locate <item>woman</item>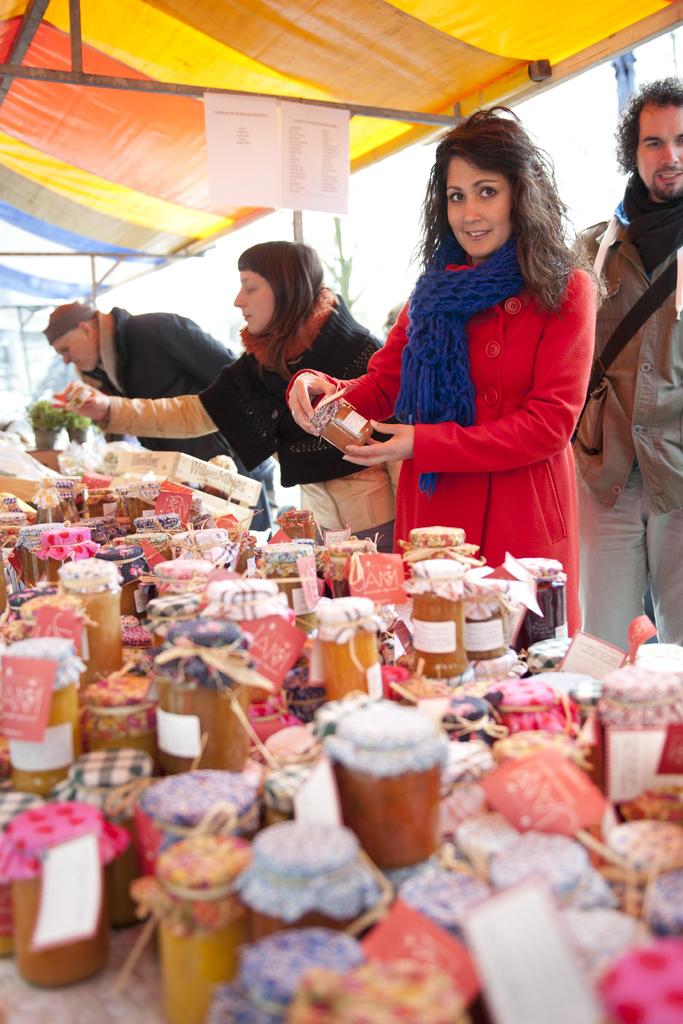
(351,95,614,617)
